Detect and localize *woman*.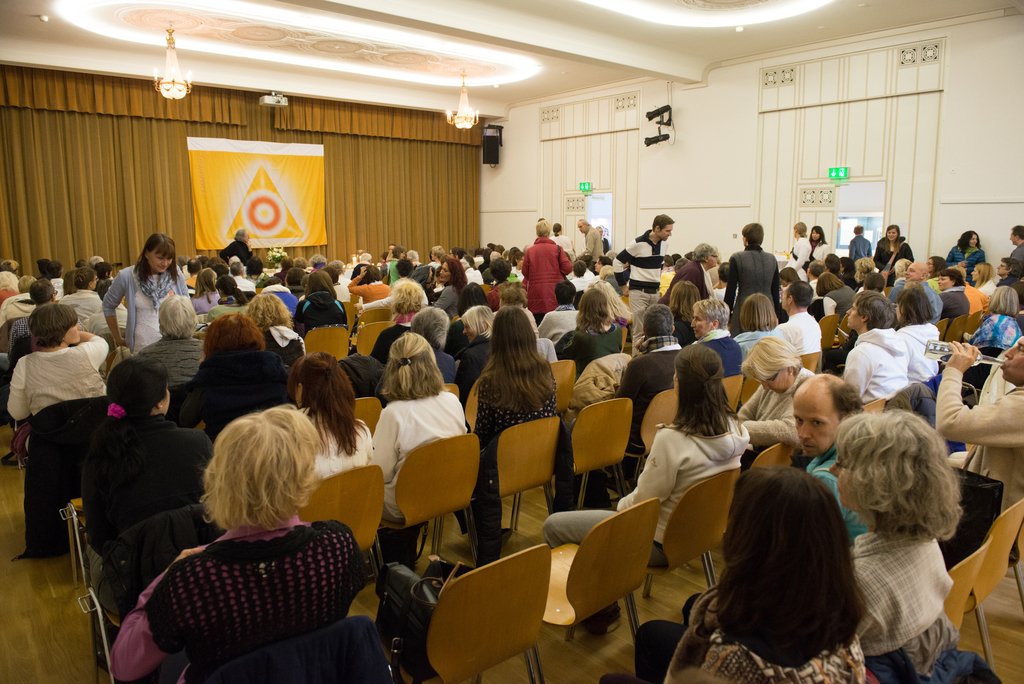
Localized at <box>685,437,895,681</box>.
